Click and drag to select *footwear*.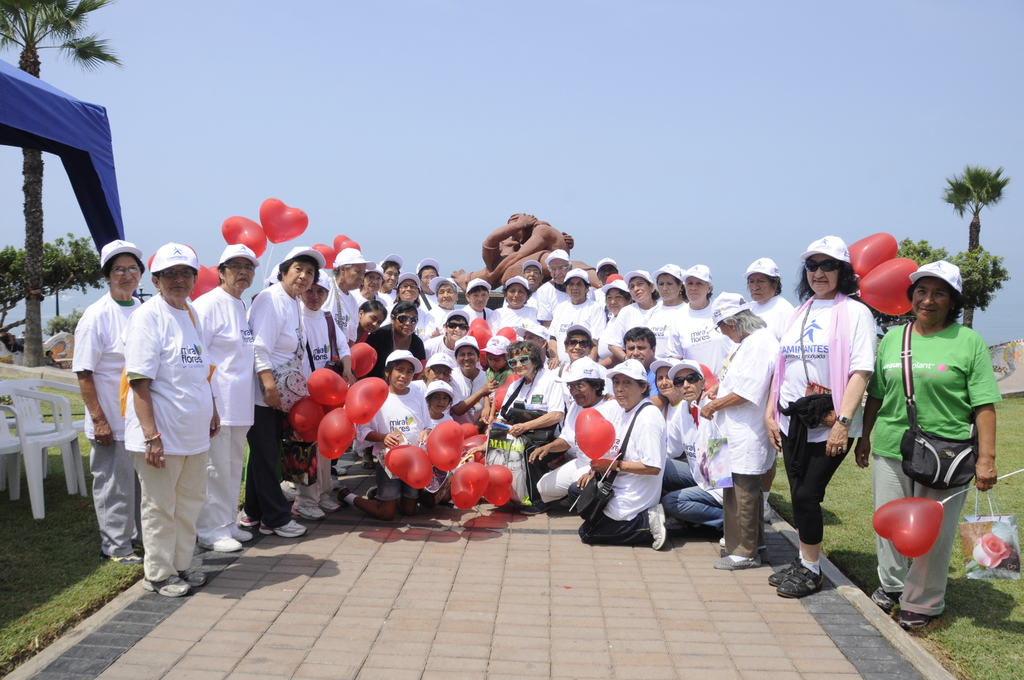
Selection: left=237, top=504, right=255, bottom=522.
